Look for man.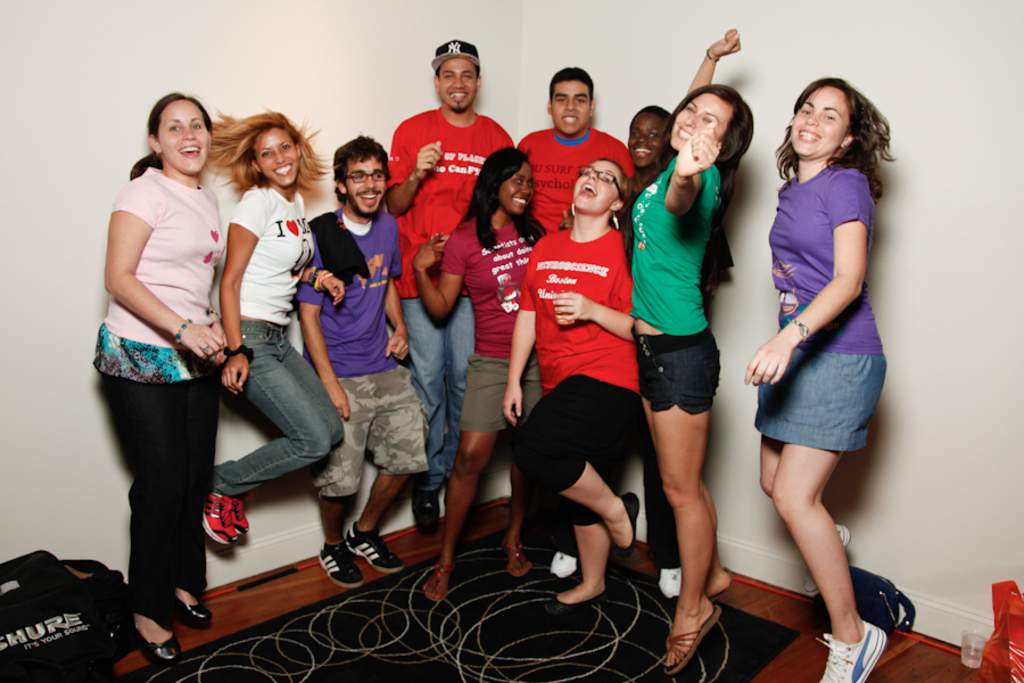
Found: bbox=[389, 36, 514, 534].
